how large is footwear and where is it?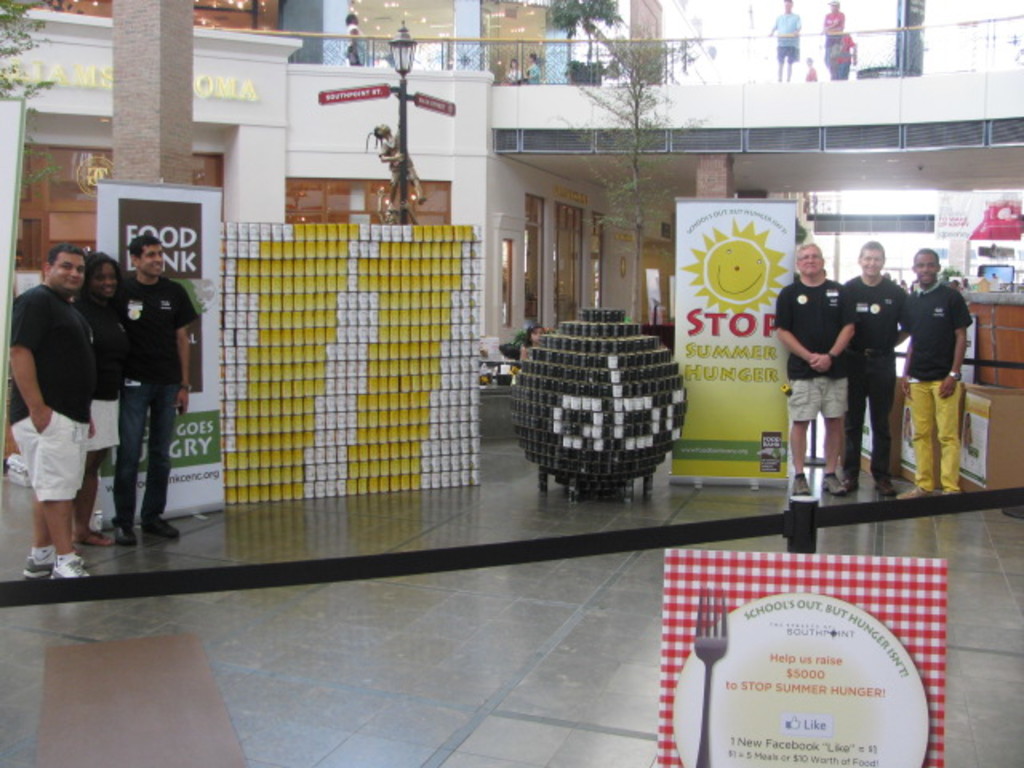
Bounding box: box=[21, 558, 56, 582].
